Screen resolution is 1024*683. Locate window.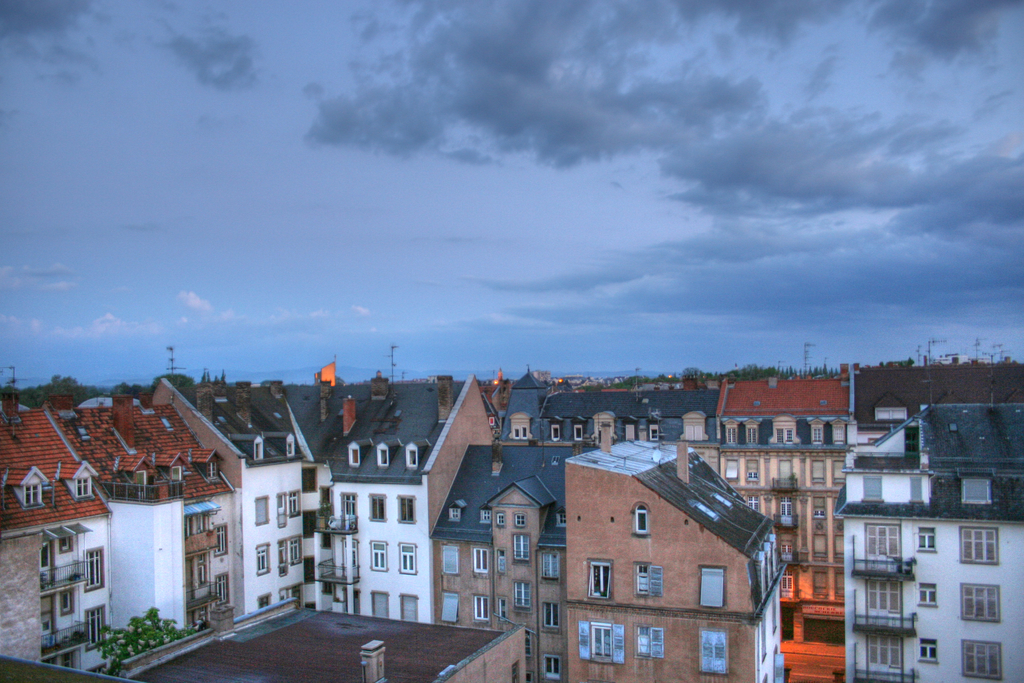
BBox(779, 497, 797, 523).
